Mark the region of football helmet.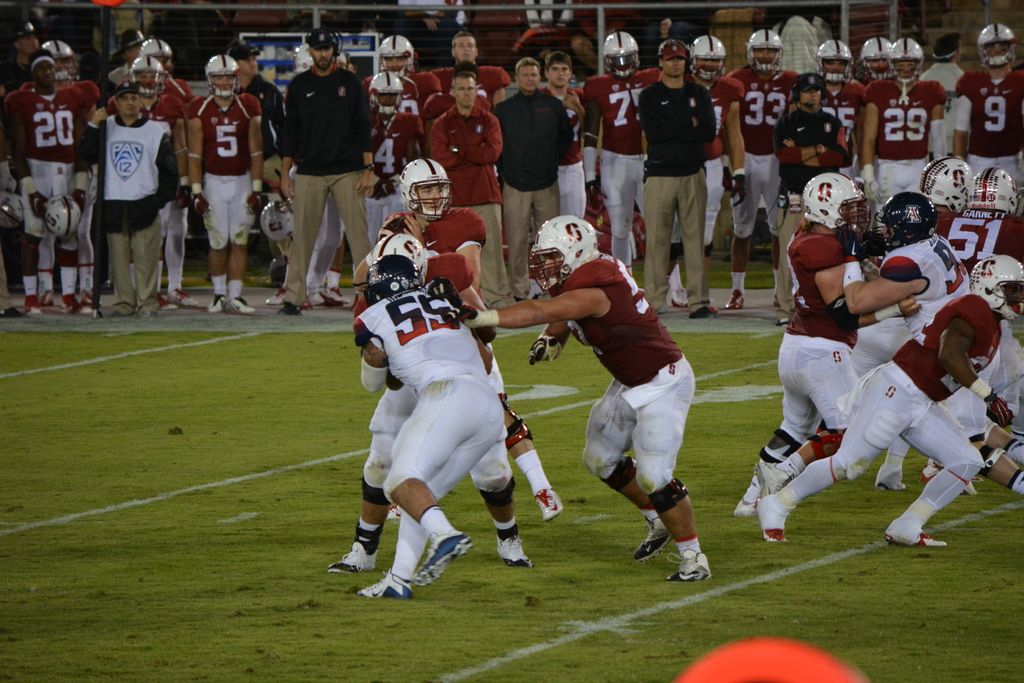
Region: 530/215/604/296.
